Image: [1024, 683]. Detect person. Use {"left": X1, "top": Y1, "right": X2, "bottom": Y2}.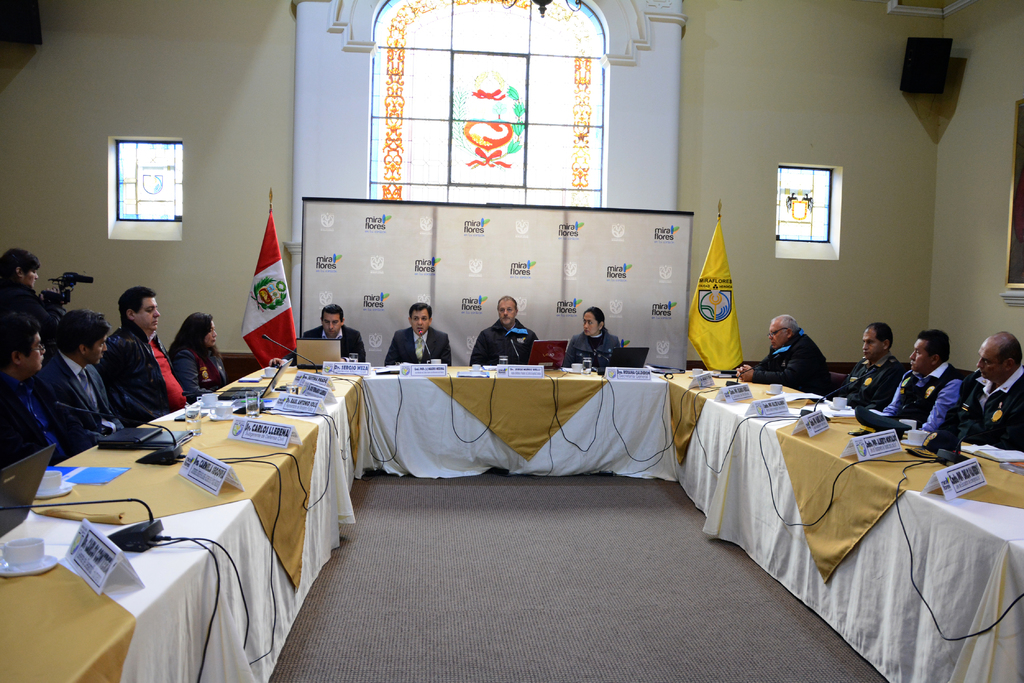
{"left": 881, "top": 330, "right": 963, "bottom": 432}.
